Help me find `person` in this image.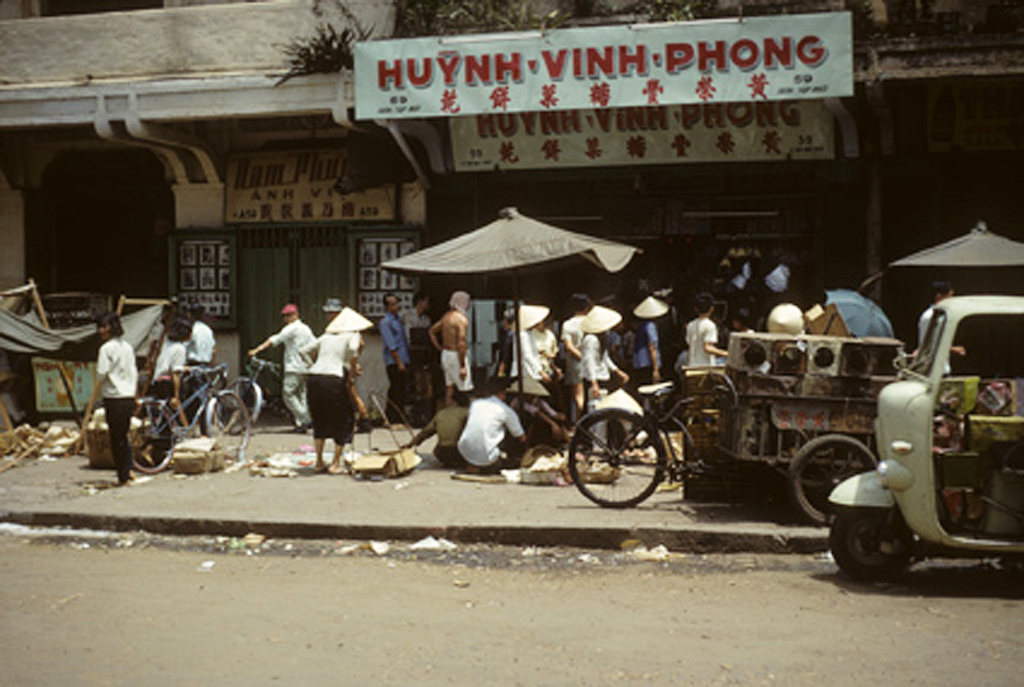
Found it: 576,300,628,426.
